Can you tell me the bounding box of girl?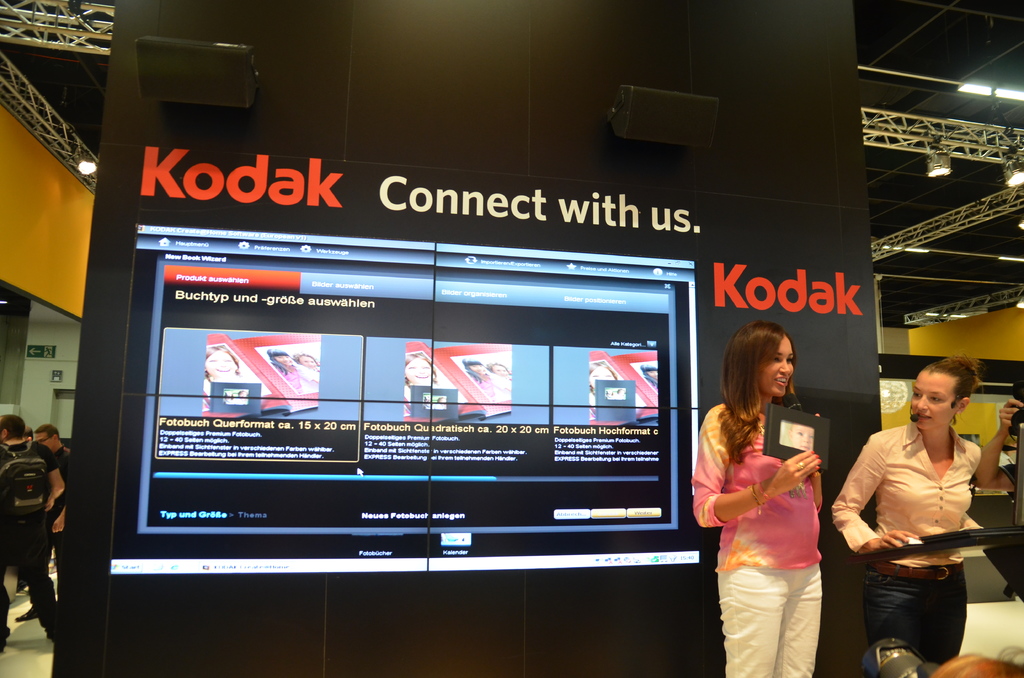
box(835, 353, 983, 676).
